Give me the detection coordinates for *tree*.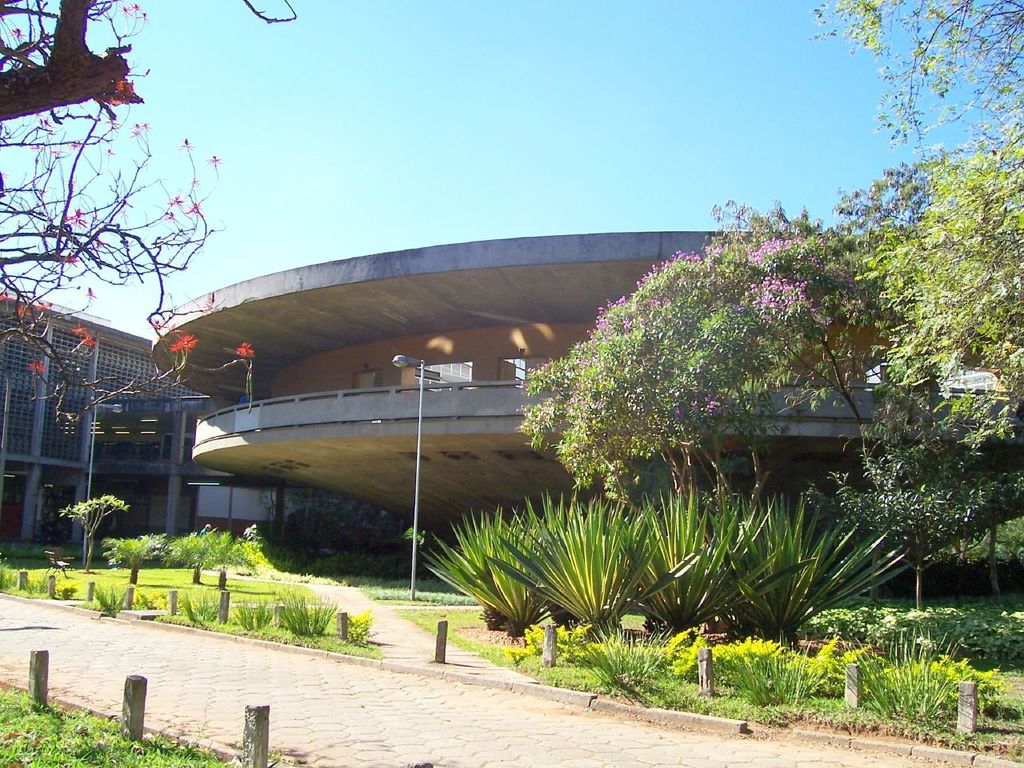
region(57, 494, 131, 574).
